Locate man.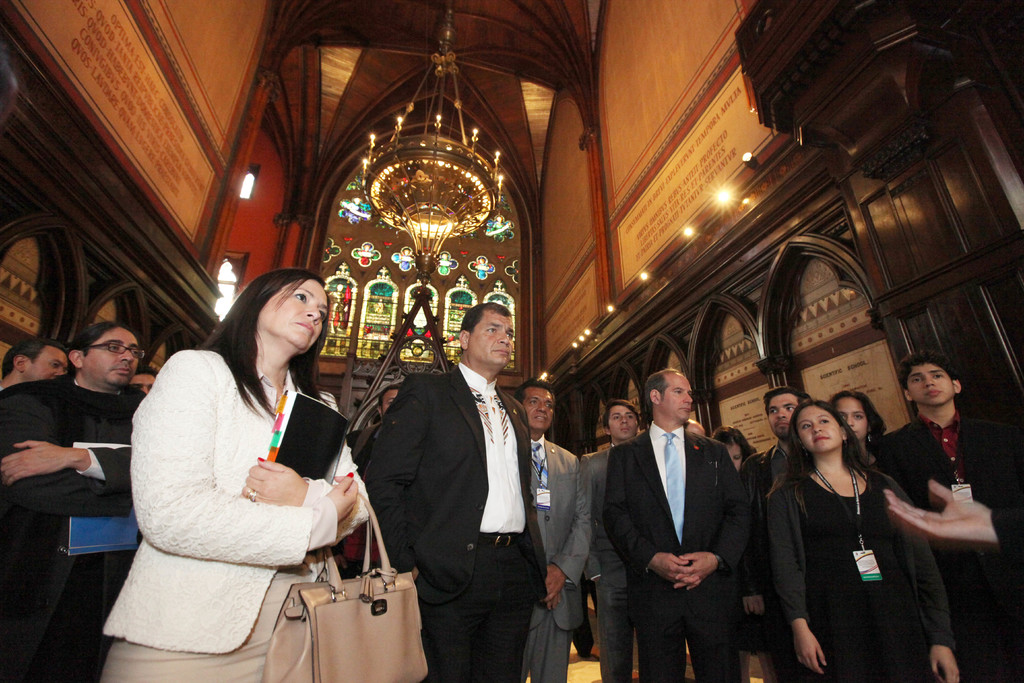
Bounding box: BBox(605, 368, 750, 682).
